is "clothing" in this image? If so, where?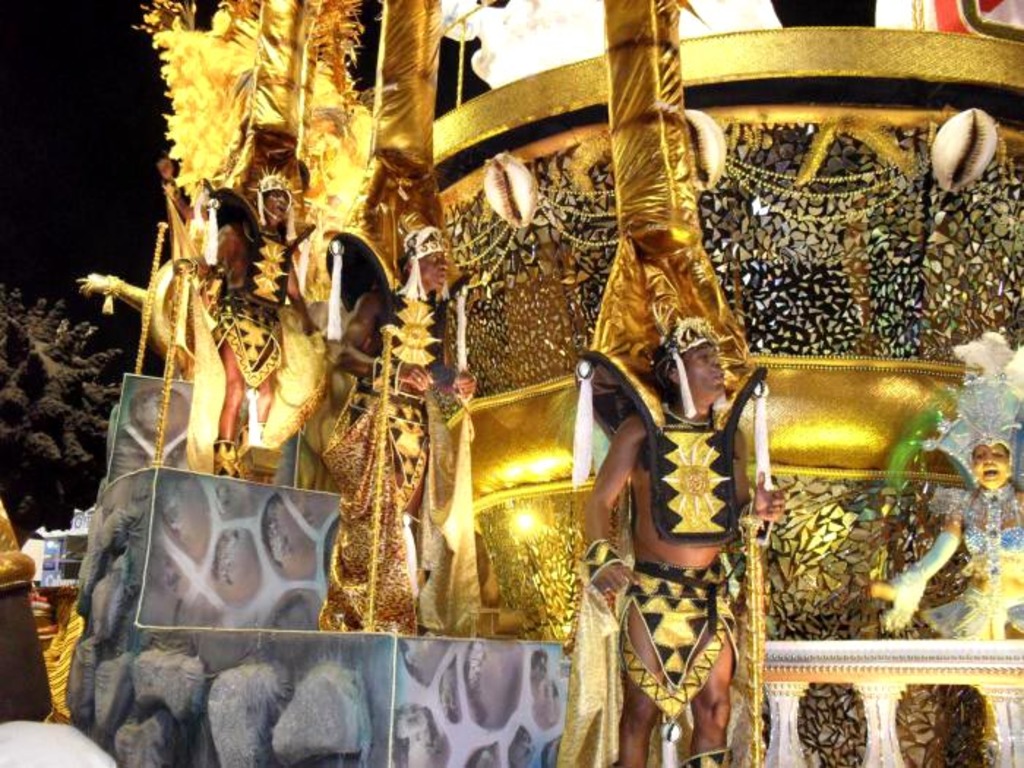
Yes, at (x1=315, y1=219, x2=465, y2=626).
